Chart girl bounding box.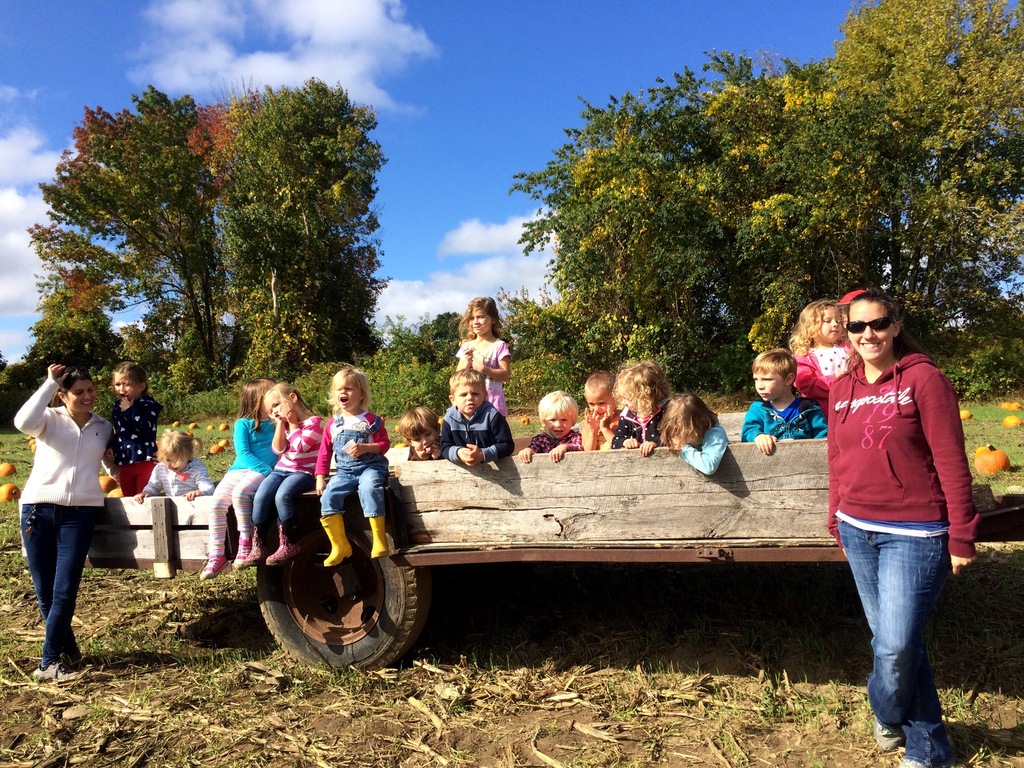
Charted: x1=641 y1=395 x2=727 y2=474.
